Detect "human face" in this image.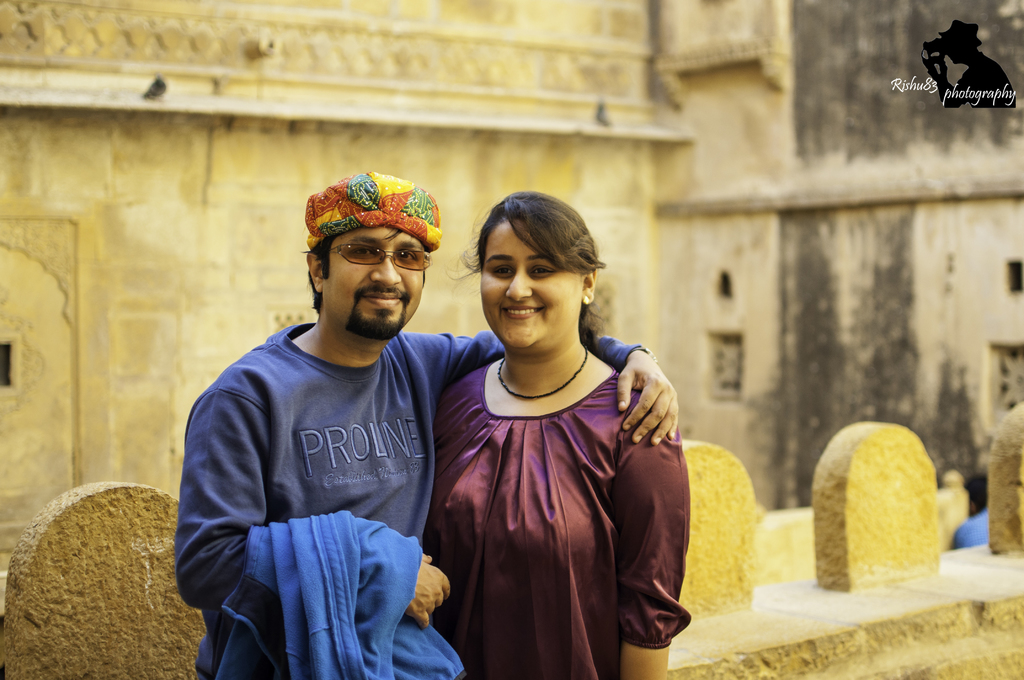
Detection: <bbox>320, 225, 422, 339</bbox>.
